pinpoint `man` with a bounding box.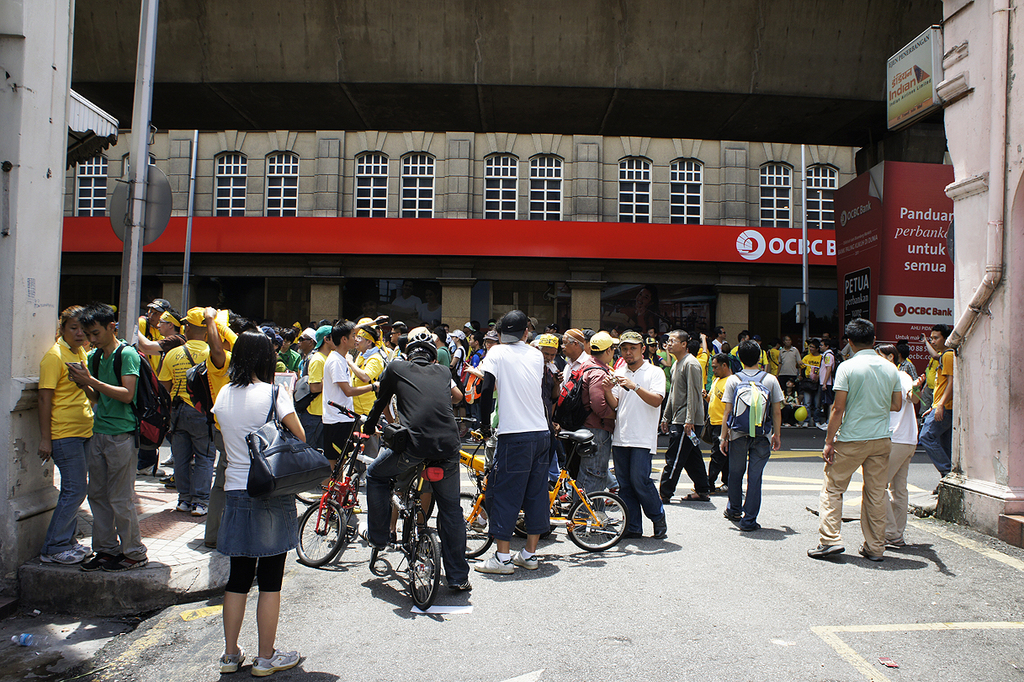
region(555, 326, 592, 386).
